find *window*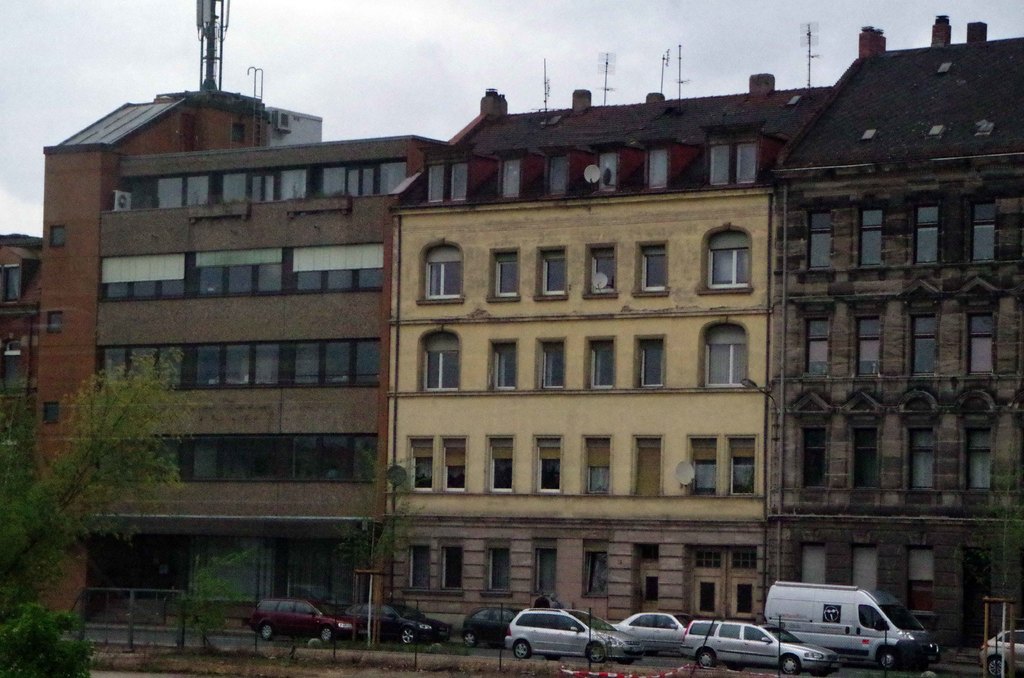
x1=499 y1=154 x2=519 y2=199
